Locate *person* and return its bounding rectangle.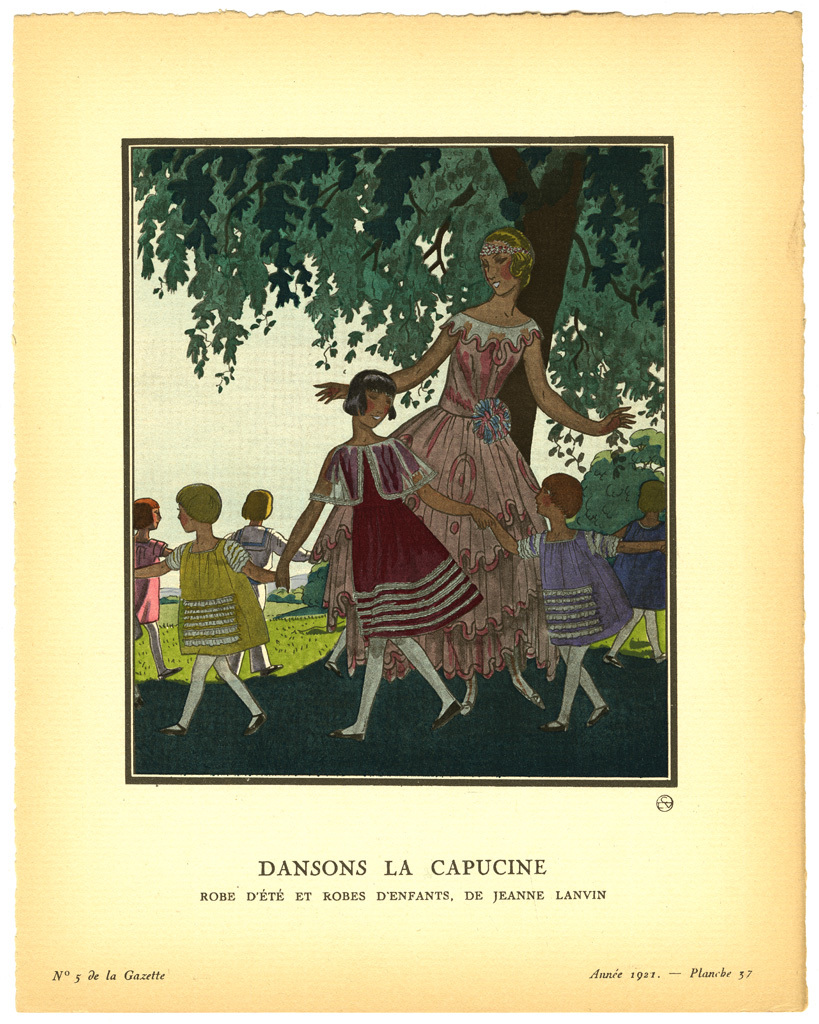
detection(306, 217, 641, 709).
